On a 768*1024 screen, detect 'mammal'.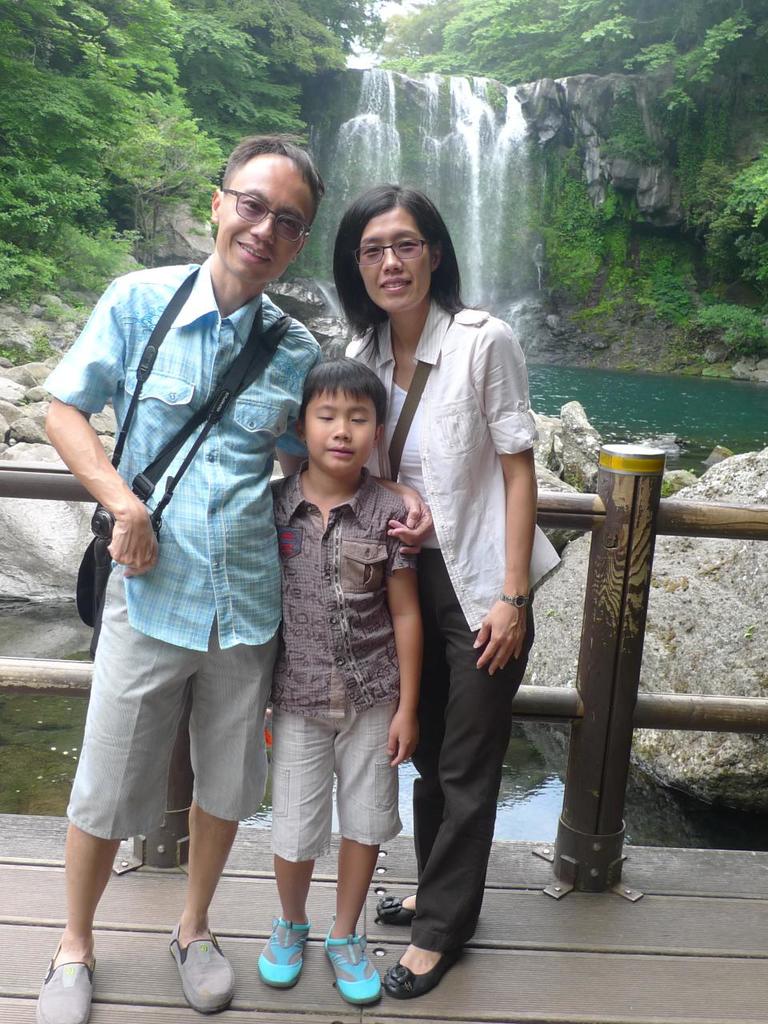
252,354,422,1002.
